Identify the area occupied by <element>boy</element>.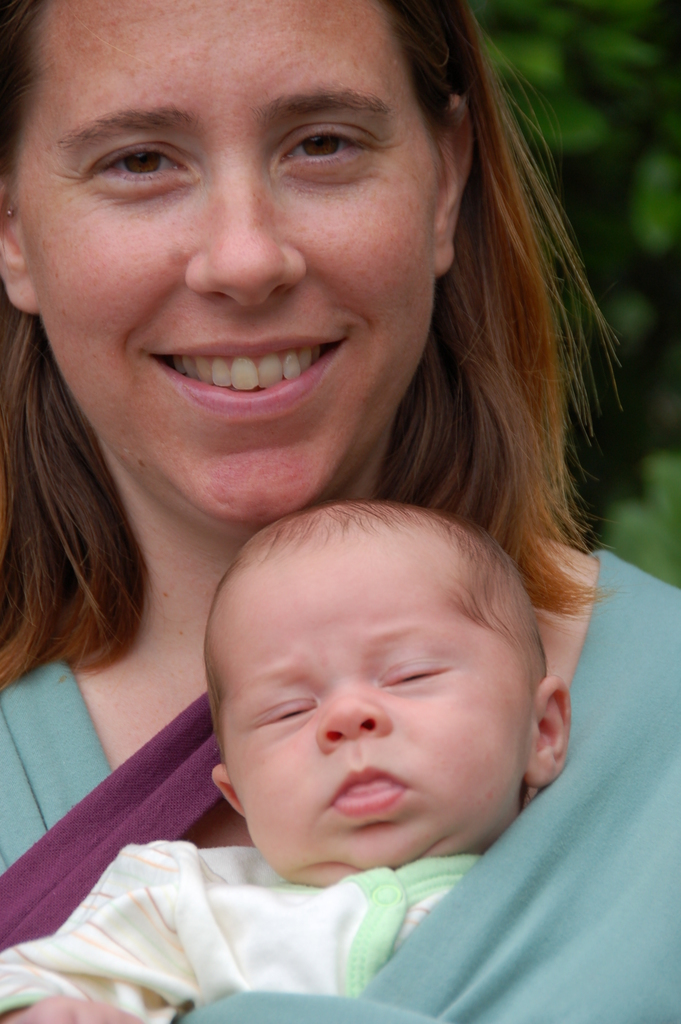
Area: box(0, 507, 571, 1023).
